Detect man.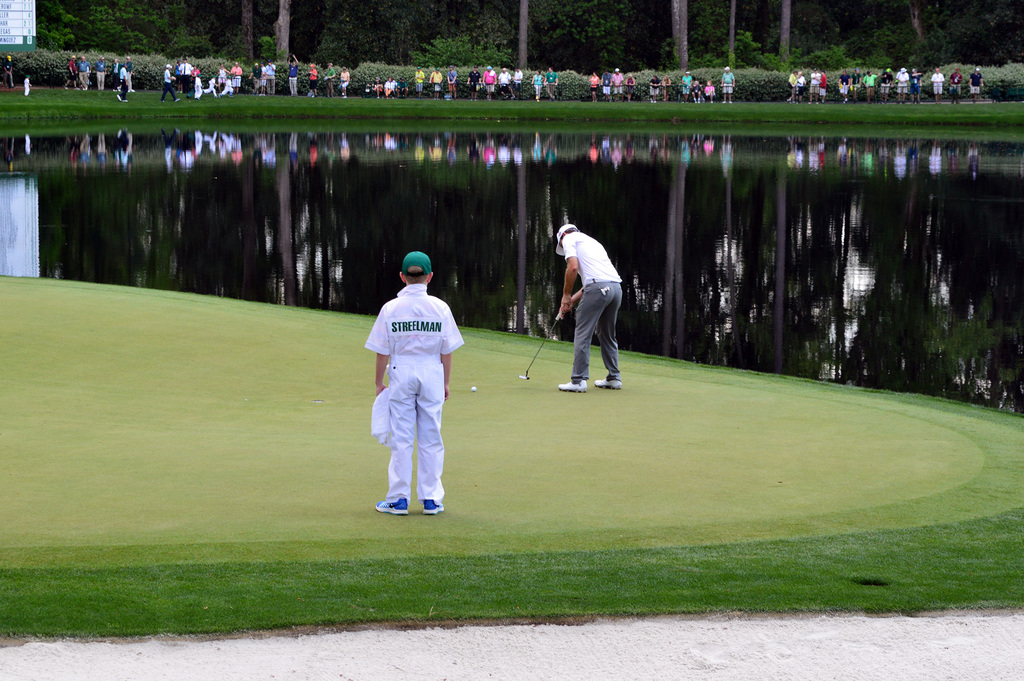
Detected at crop(950, 69, 963, 104).
